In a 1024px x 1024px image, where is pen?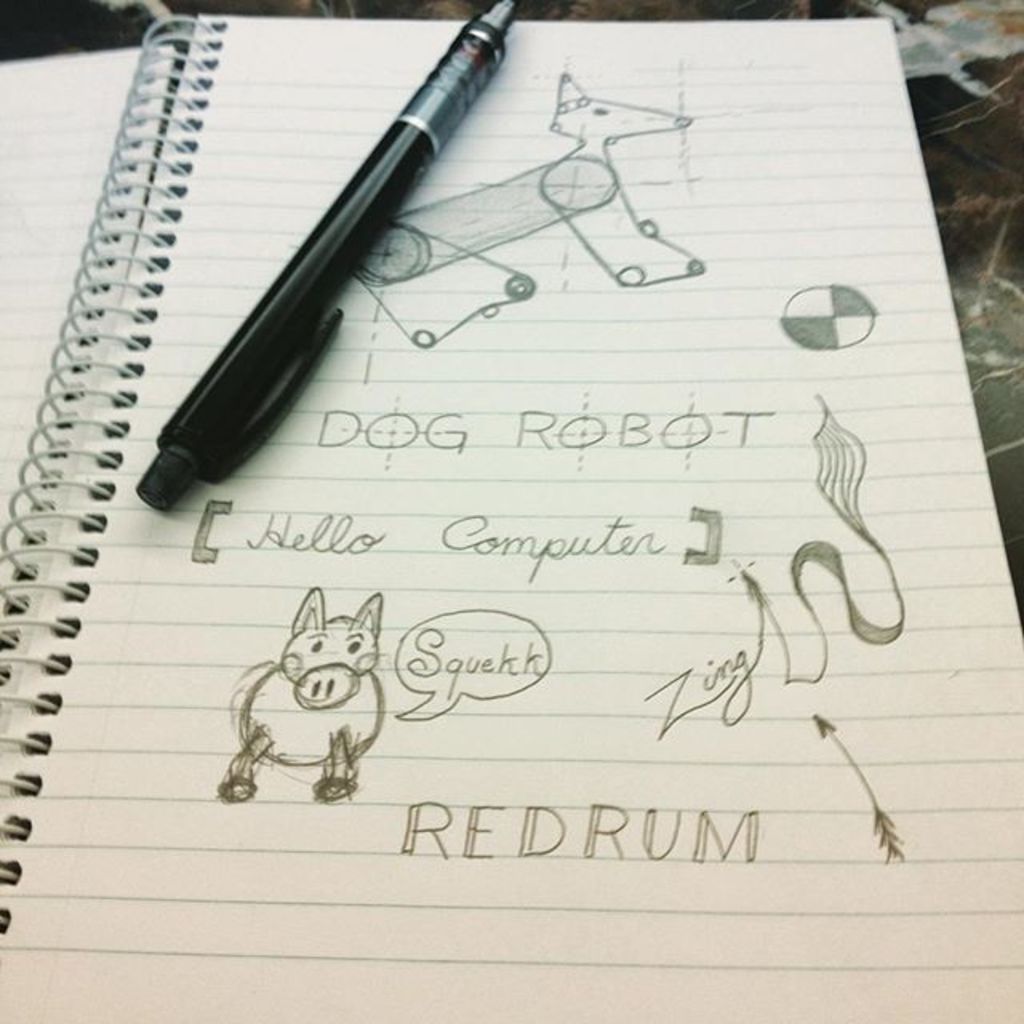
128,0,515,518.
